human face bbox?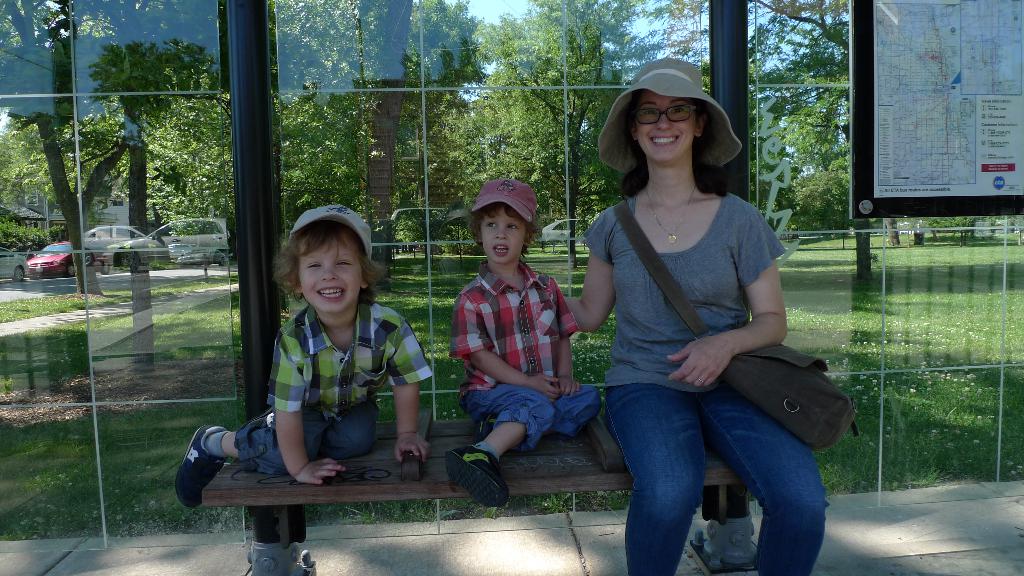
box(636, 90, 696, 161)
